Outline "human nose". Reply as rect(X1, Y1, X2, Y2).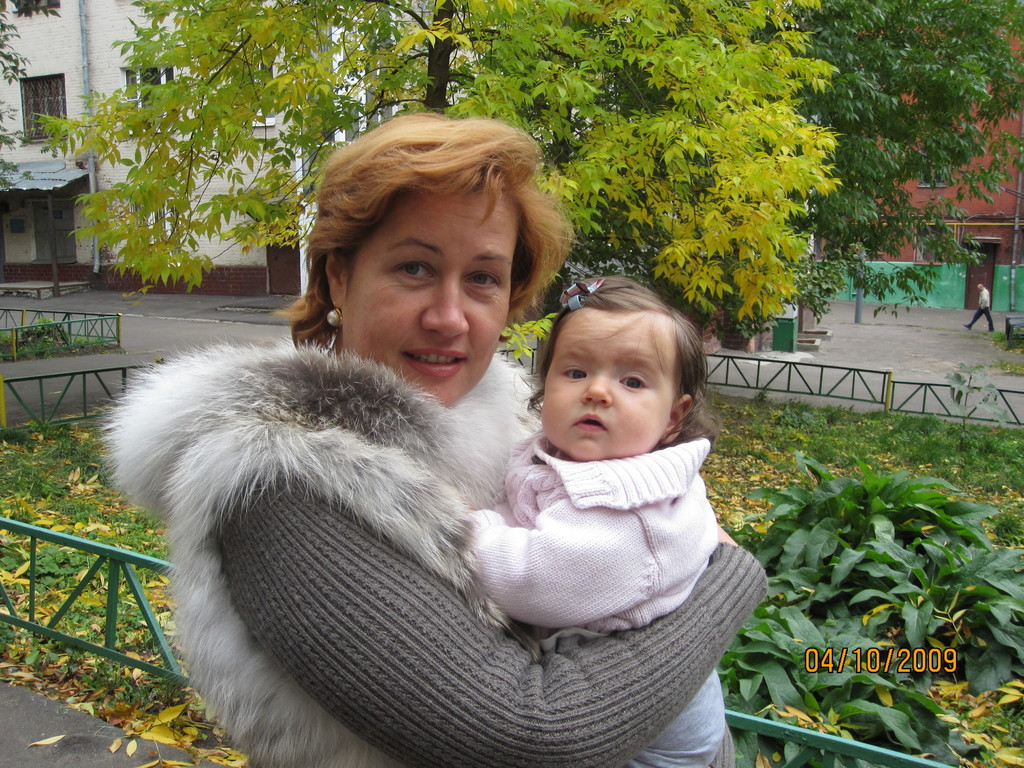
rect(579, 369, 612, 404).
